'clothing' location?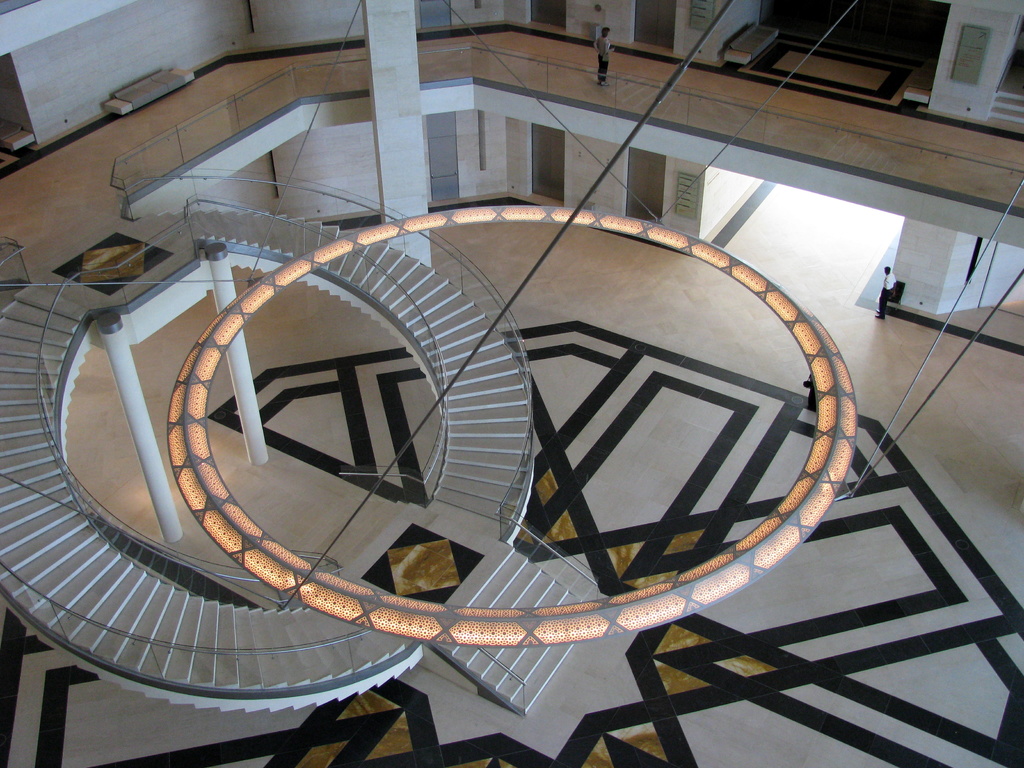
[x1=878, y1=269, x2=897, y2=321]
